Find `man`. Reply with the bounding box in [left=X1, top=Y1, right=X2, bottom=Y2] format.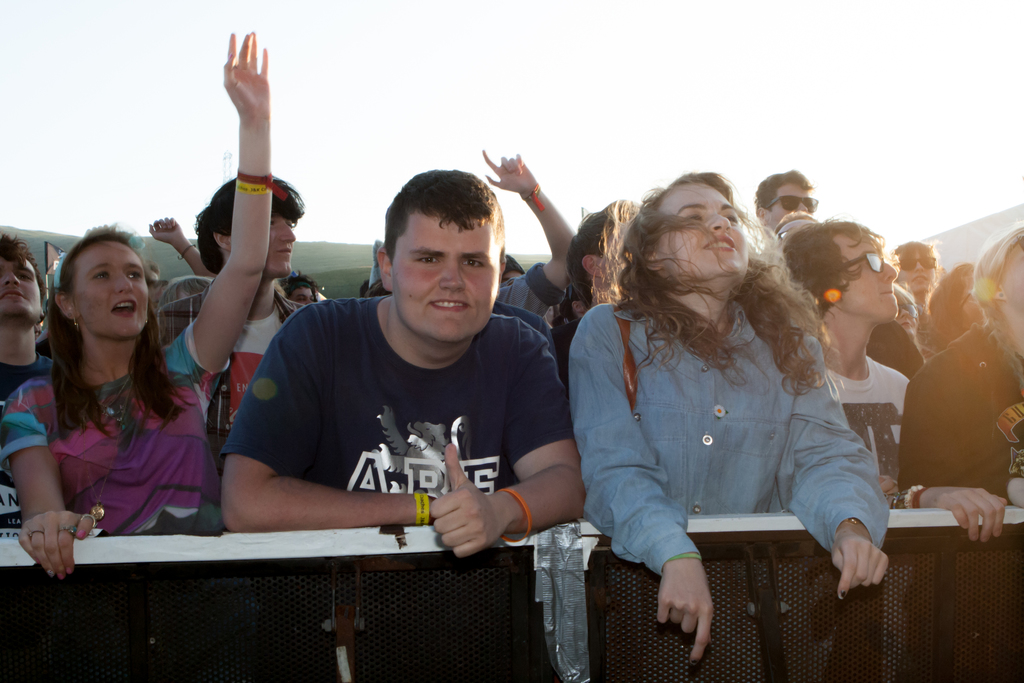
[left=182, top=175, right=316, bottom=445].
